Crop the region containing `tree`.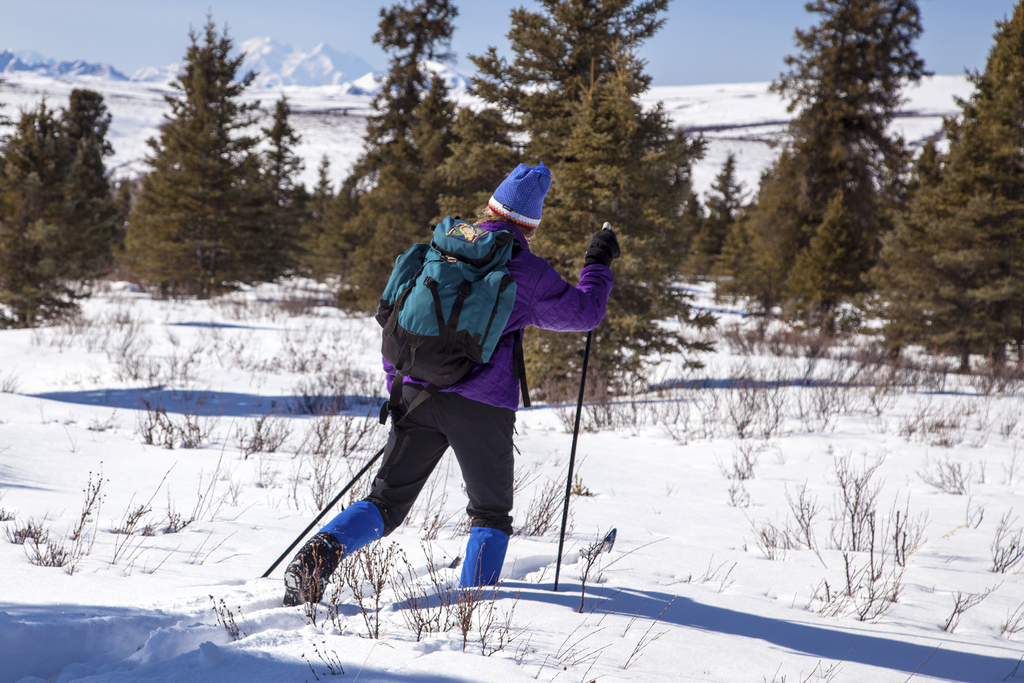
Crop region: detection(243, 92, 334, 276).
